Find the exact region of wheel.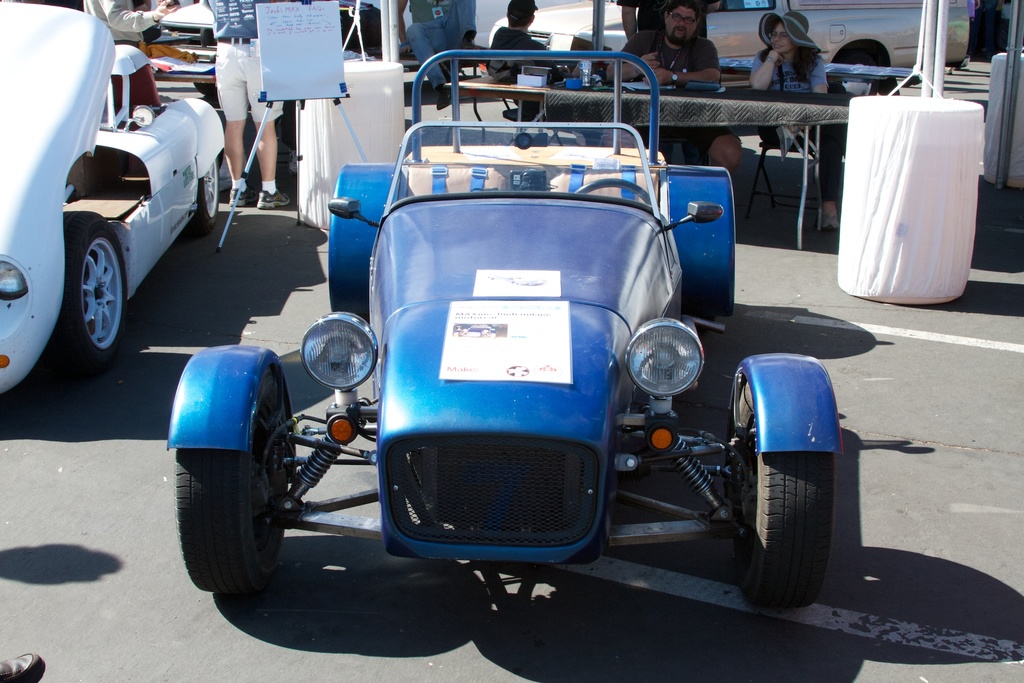
Exact region: [172,362,300,596].
